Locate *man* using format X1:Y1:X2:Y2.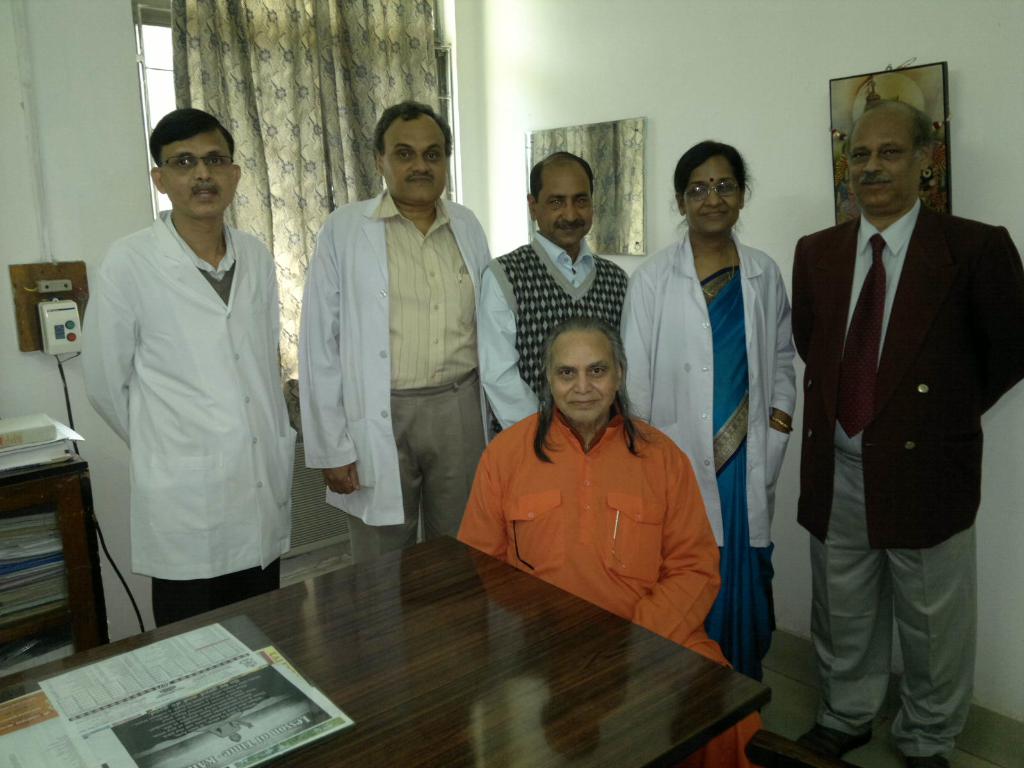
473:152:636:435.
